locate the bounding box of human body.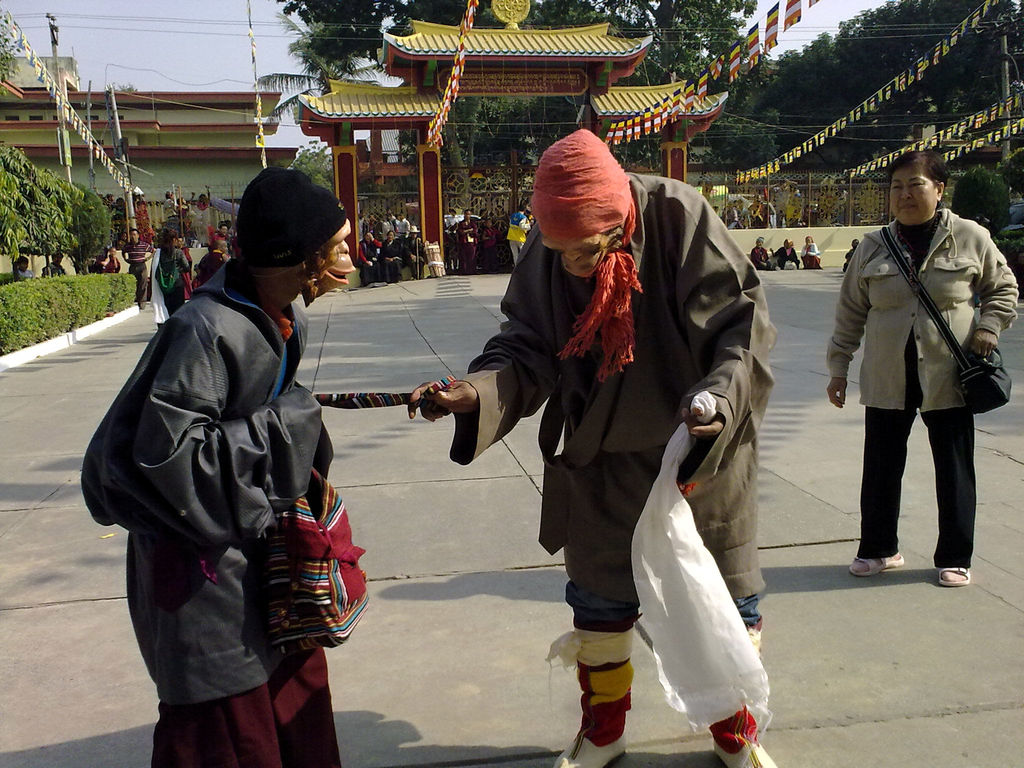
Bounding box: {"x1": 749, "y1": 243, "x2": 768, "y2": 271}.
